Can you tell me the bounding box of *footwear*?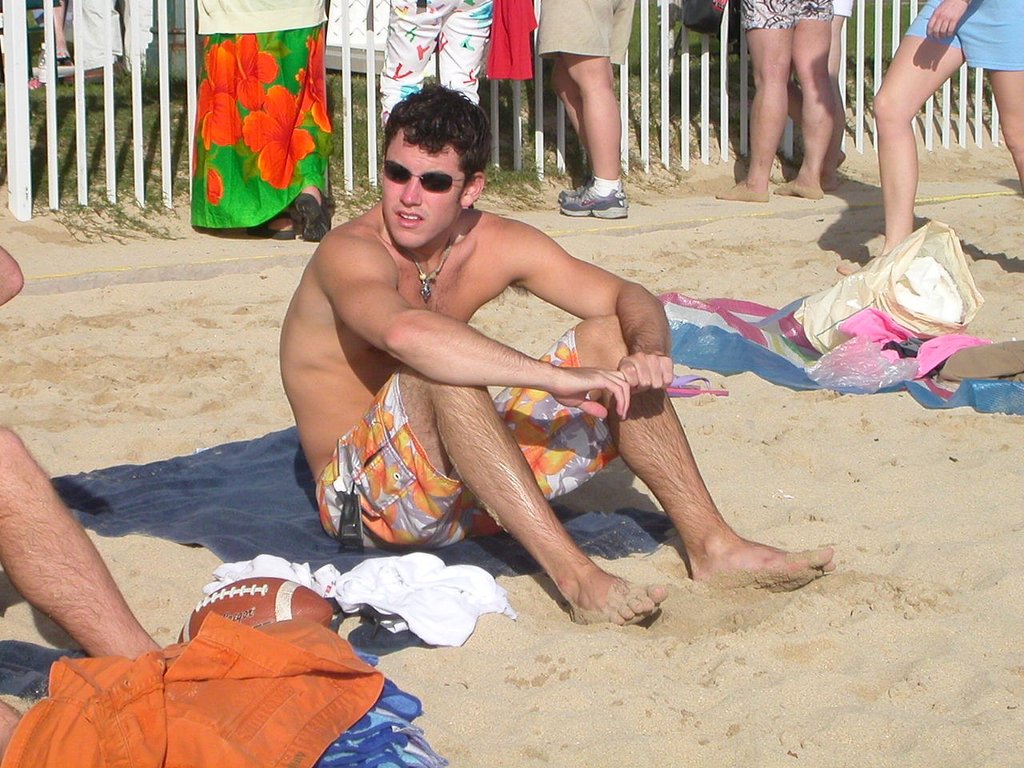
555:172:625:198.
